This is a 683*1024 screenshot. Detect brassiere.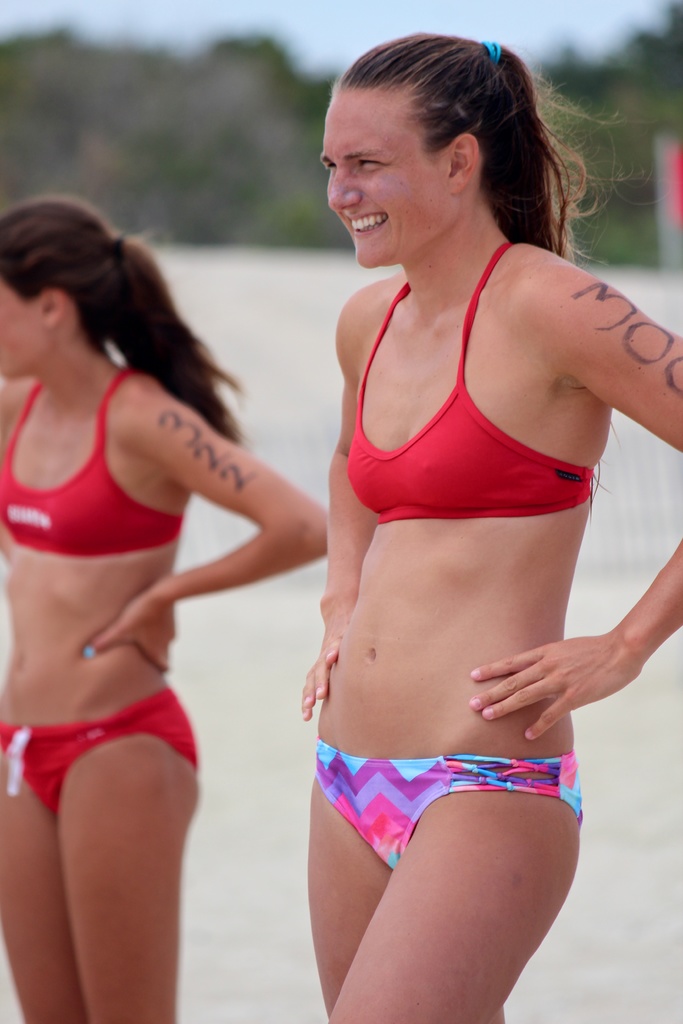
<box>339,236,595,529</box>.
